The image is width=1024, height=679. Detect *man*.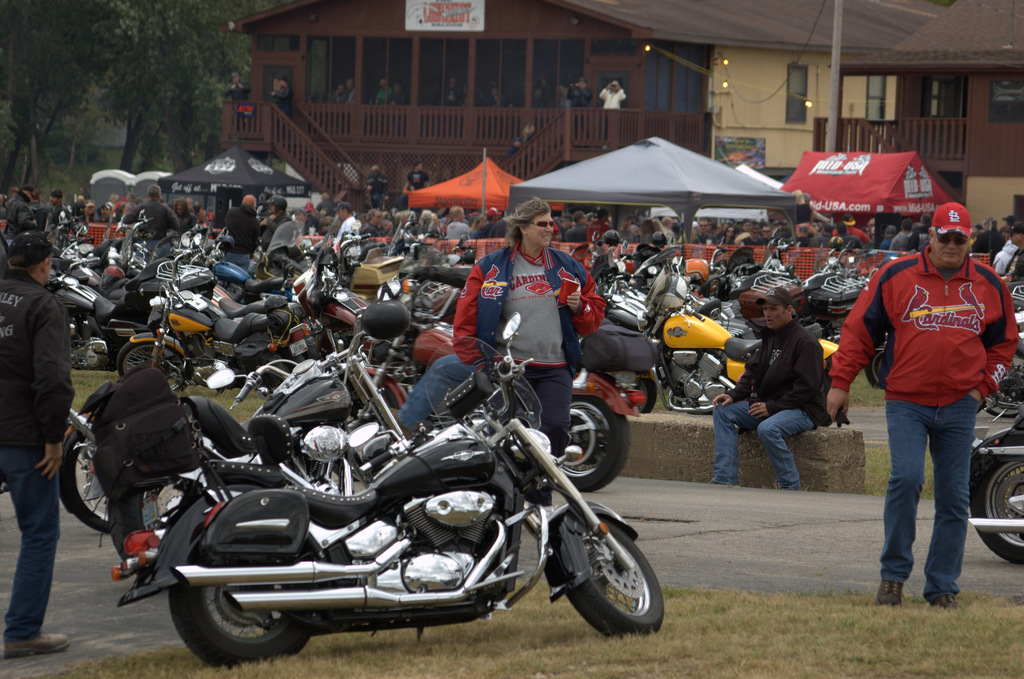
Detection: (452,200,471,240).
